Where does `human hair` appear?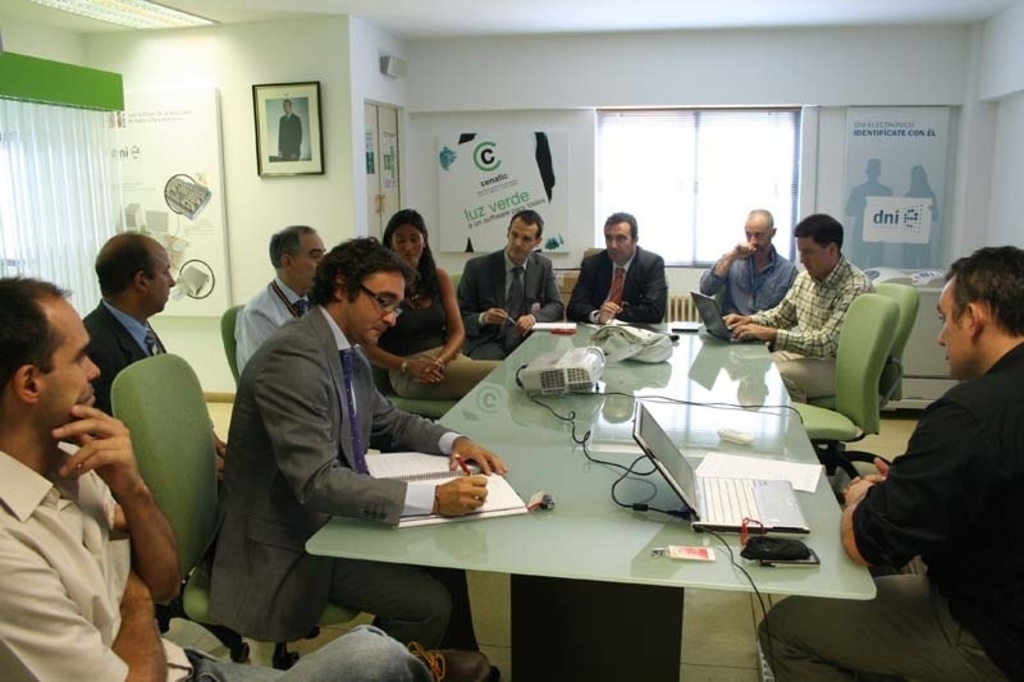
Appears at (x1=0, y1=273, x2=74, y2=392).
